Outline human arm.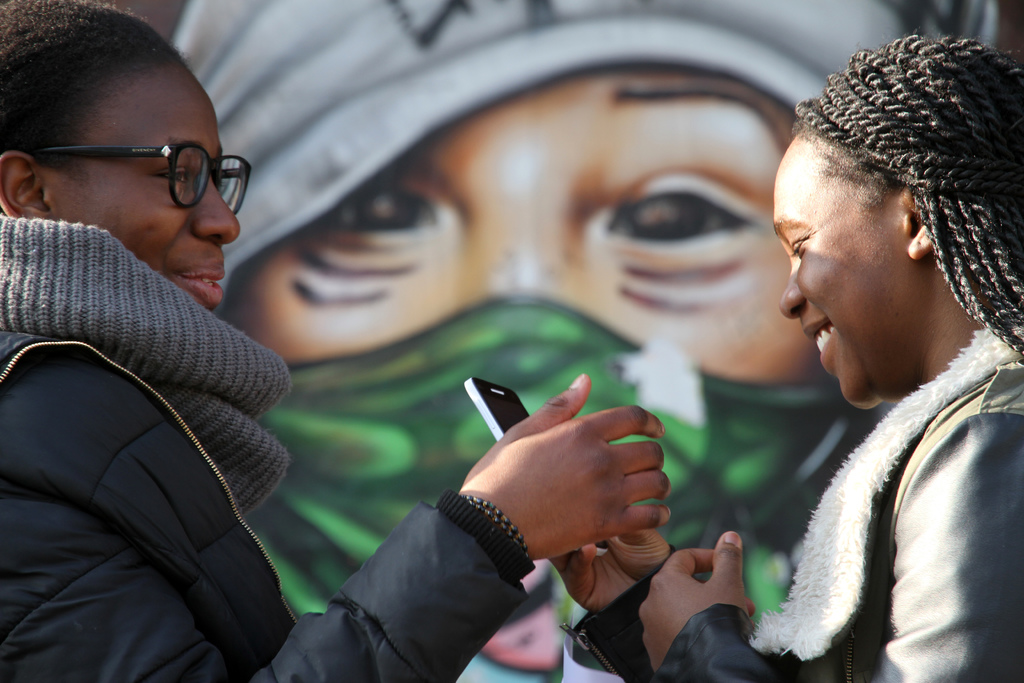
Outline: Rect(302, 388, 737, 682).
